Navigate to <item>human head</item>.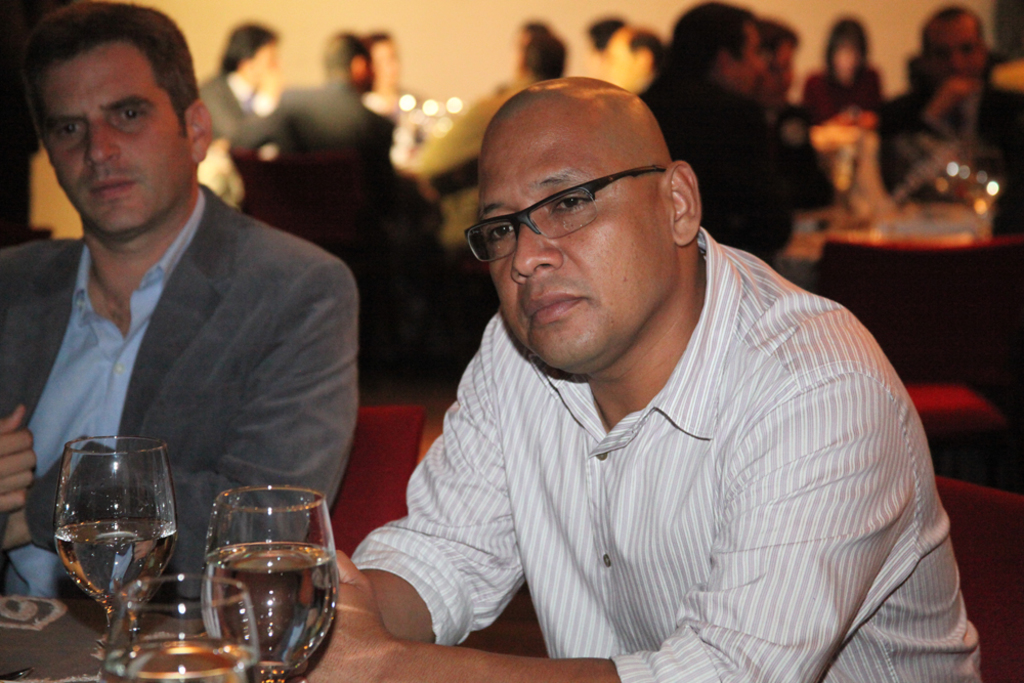
Navigation target: <box>518,35,568,85</box>.
